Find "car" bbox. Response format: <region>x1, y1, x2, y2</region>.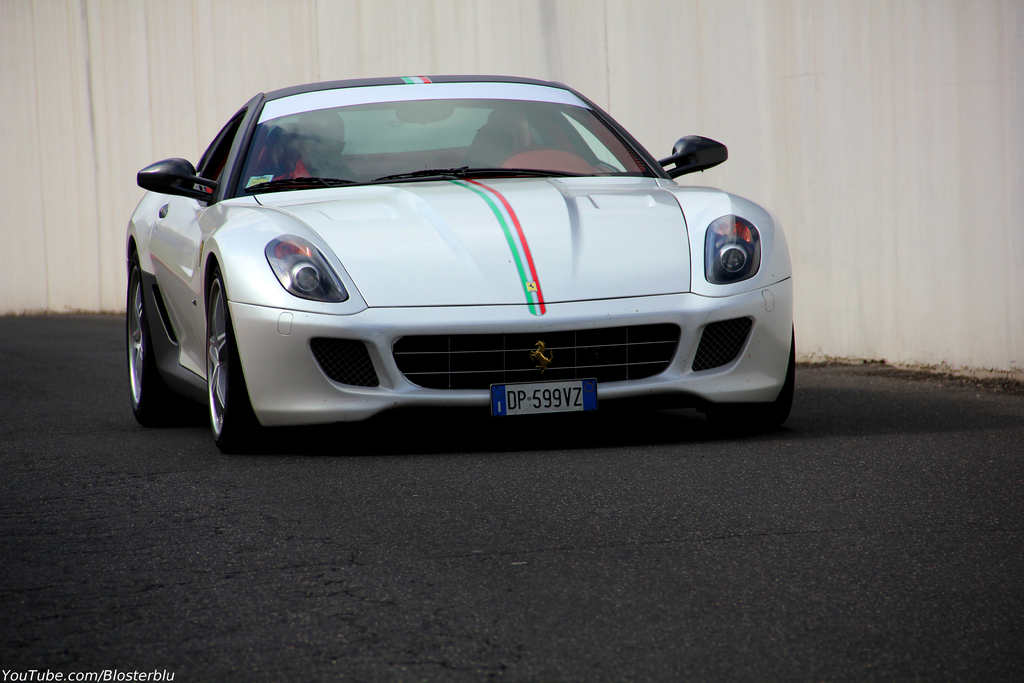
<region>113, 65, 792, 445</region>.
